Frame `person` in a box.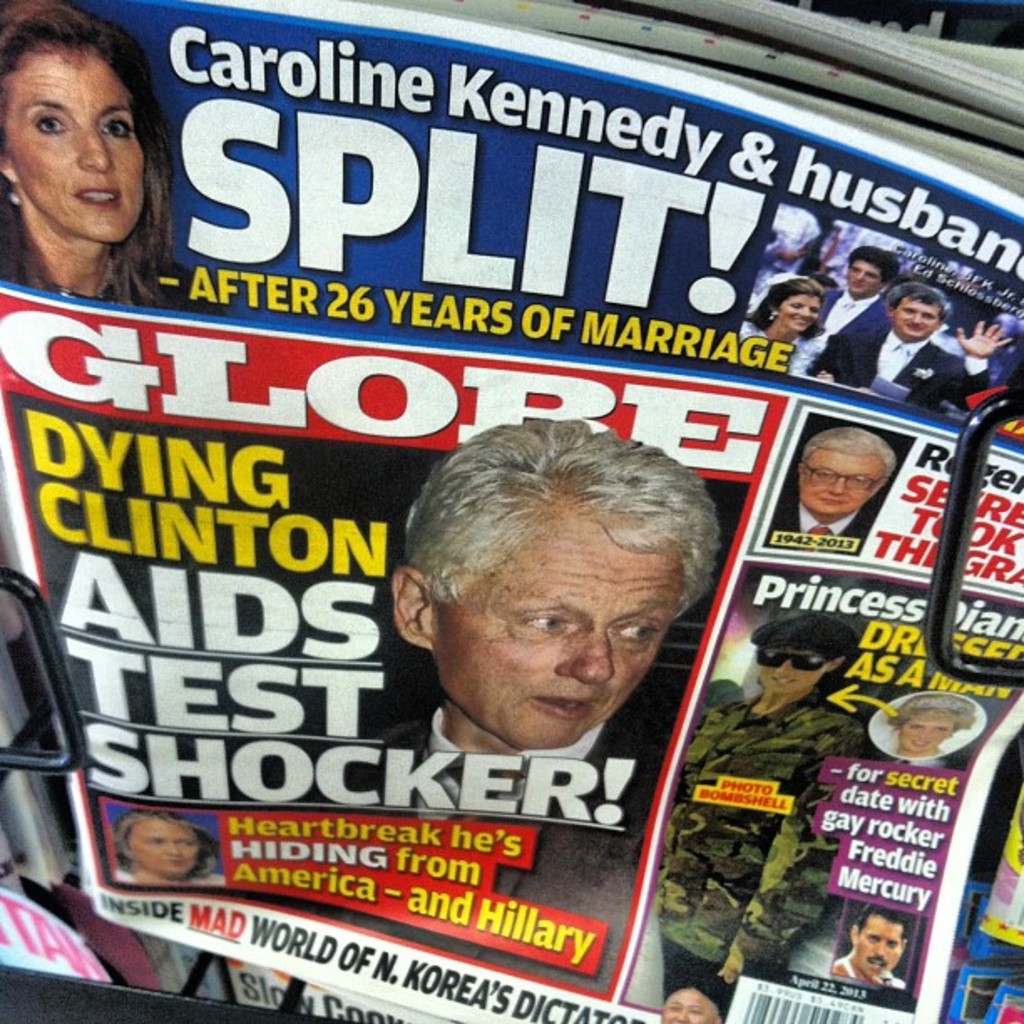
bbox=(830, 910, 902, 994).
